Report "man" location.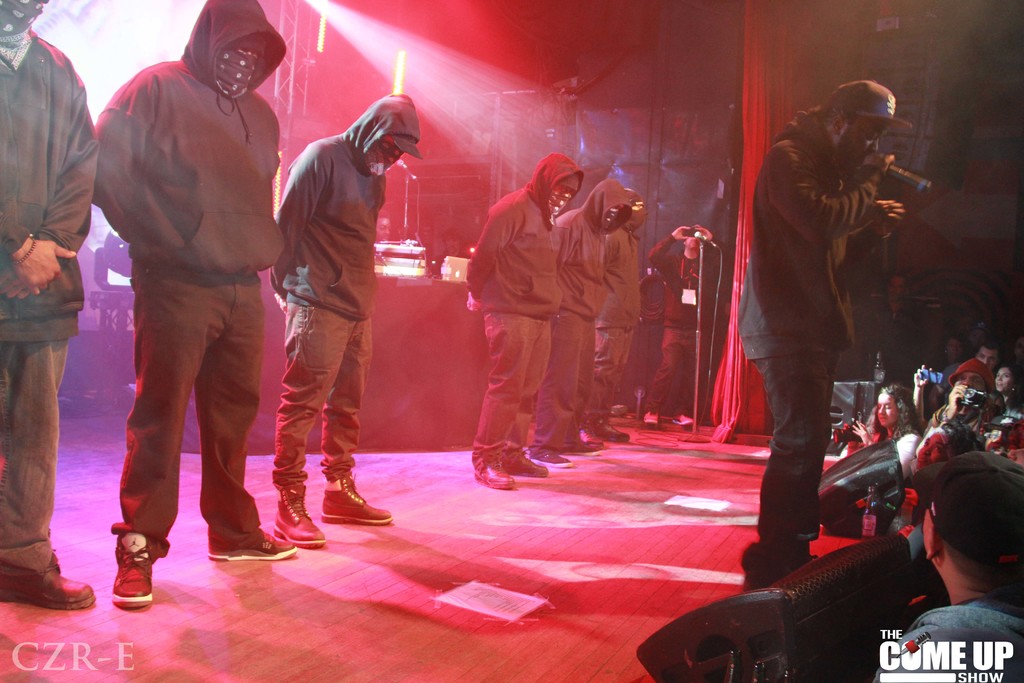
Report: select_region(87, 0, 287, 602).
